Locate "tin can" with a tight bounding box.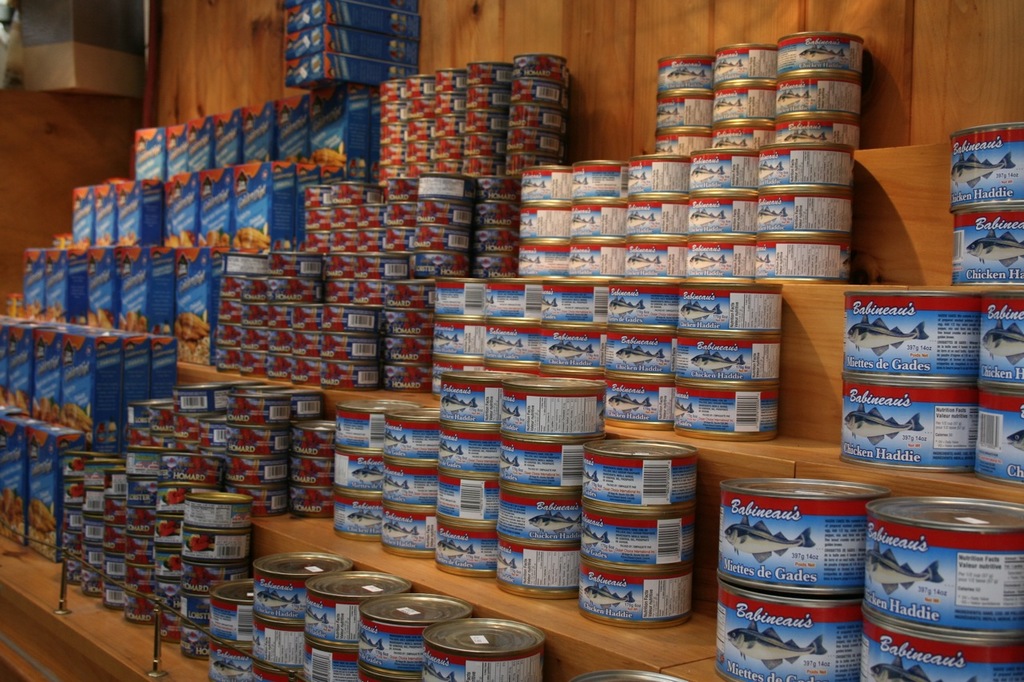
262 388 324 420.
